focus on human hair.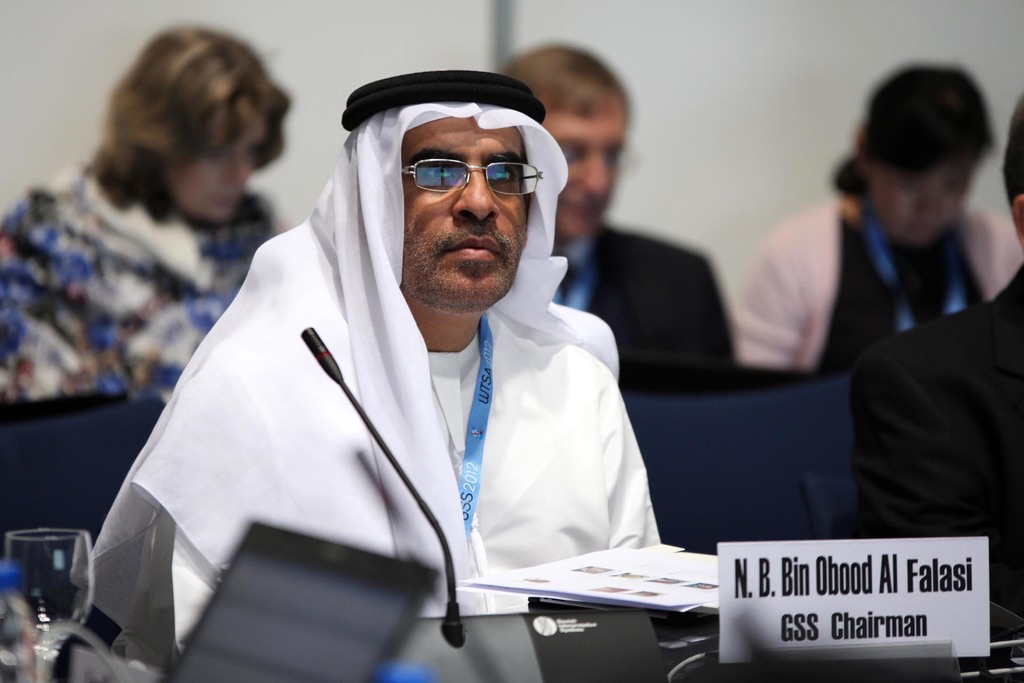
Focused at bbox(1004, 92, 1023, 217).
